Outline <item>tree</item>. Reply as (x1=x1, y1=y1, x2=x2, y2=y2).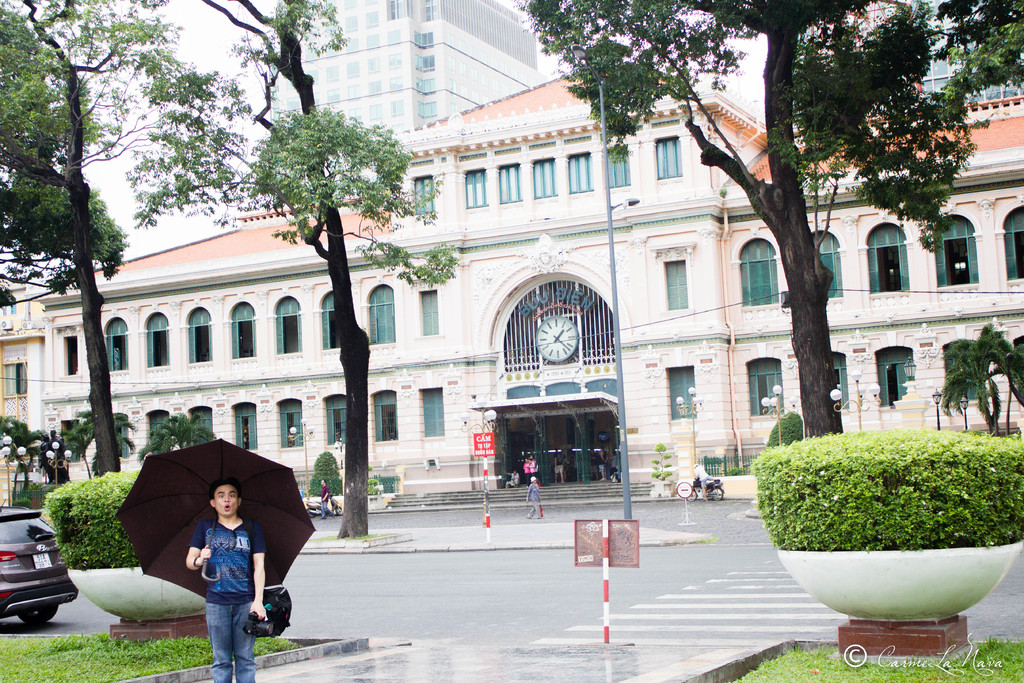
(x1=309, y1=451, x2=345, y2=498).
